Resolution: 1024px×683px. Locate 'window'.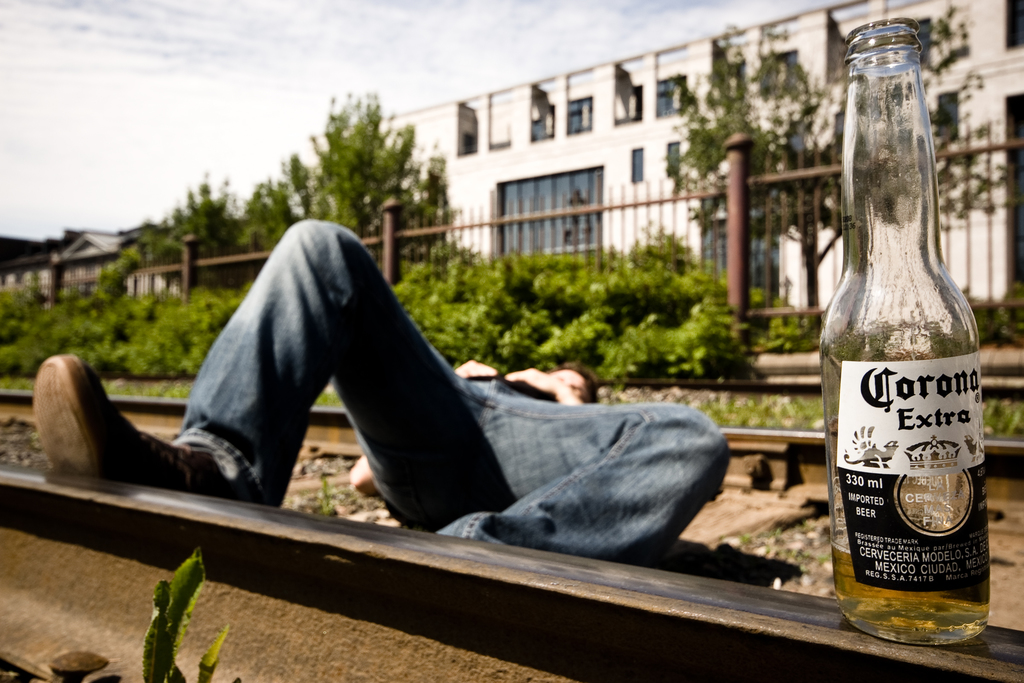
(631, 152, 641, 178).
